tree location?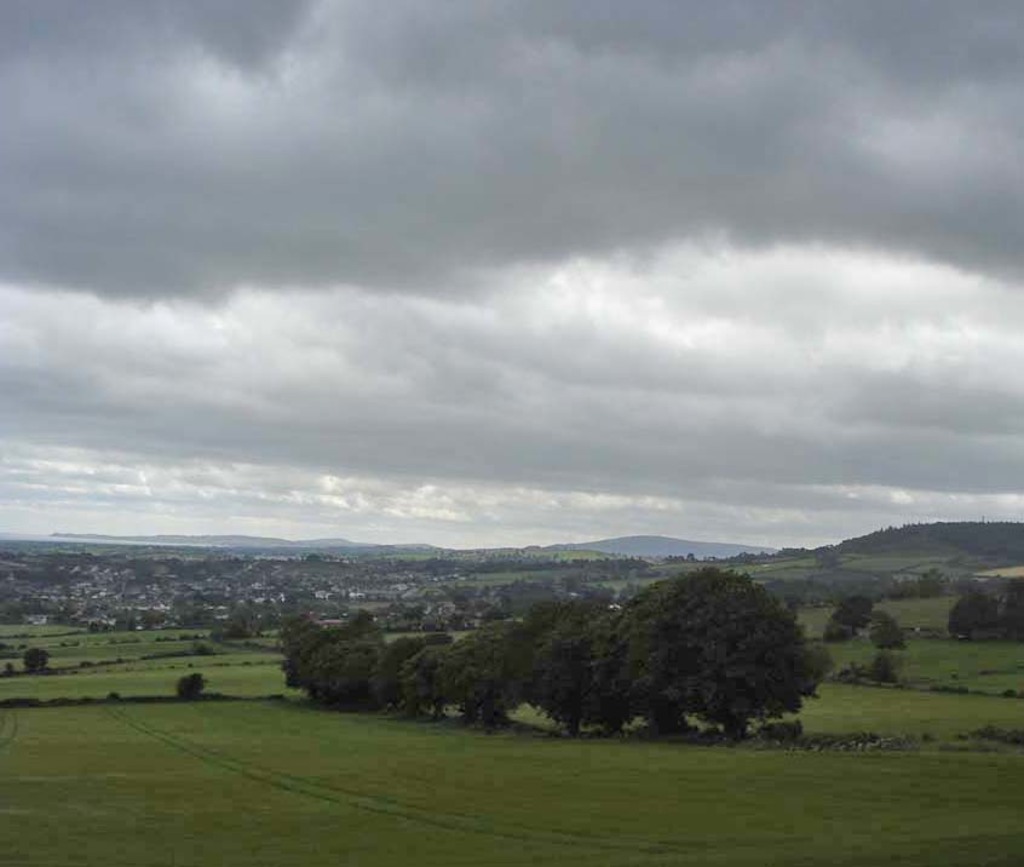
rect(824, 609, 856, 641)
